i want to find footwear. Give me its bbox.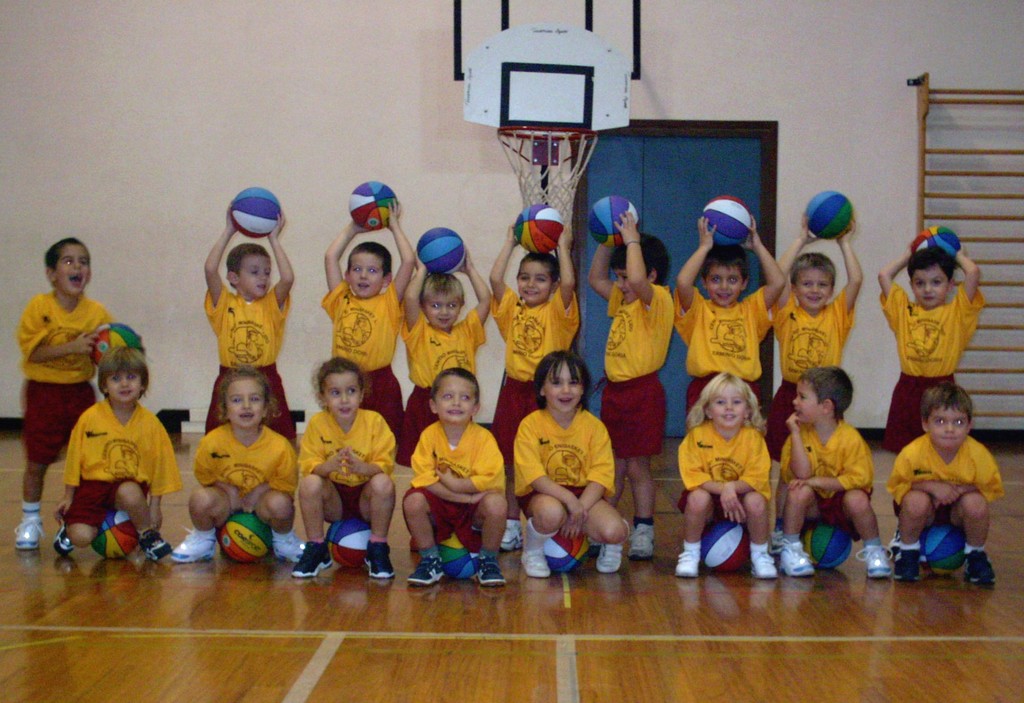
{"left": 474, "top": 551, "right": 509, "bottom": 585}.
